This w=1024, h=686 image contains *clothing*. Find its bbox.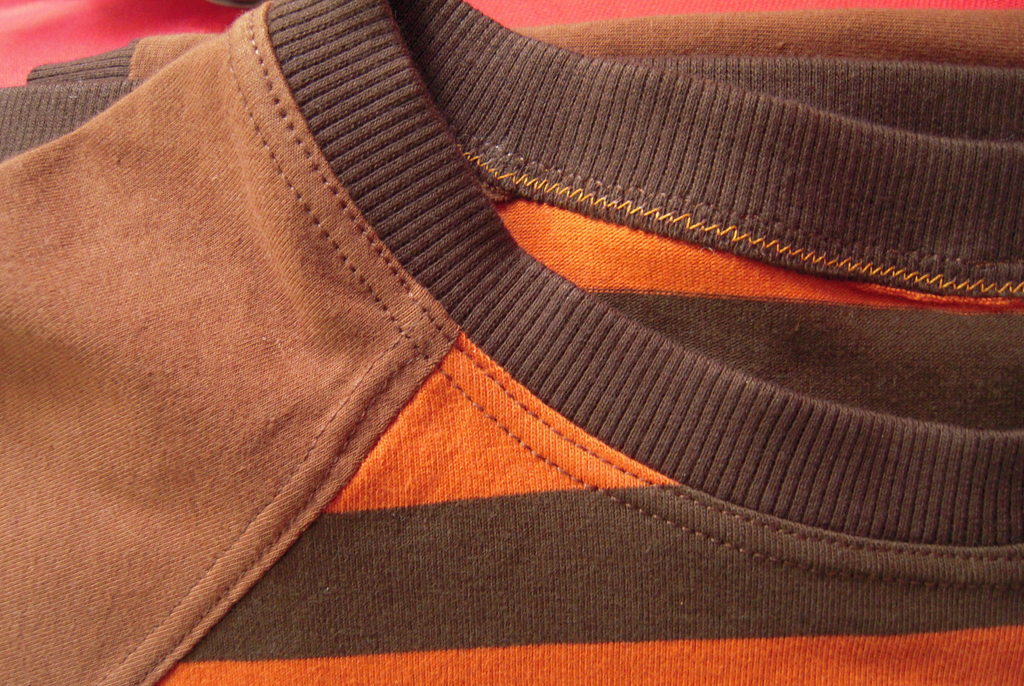
<bbox>20, 0, 1011, 641</bbox>.
